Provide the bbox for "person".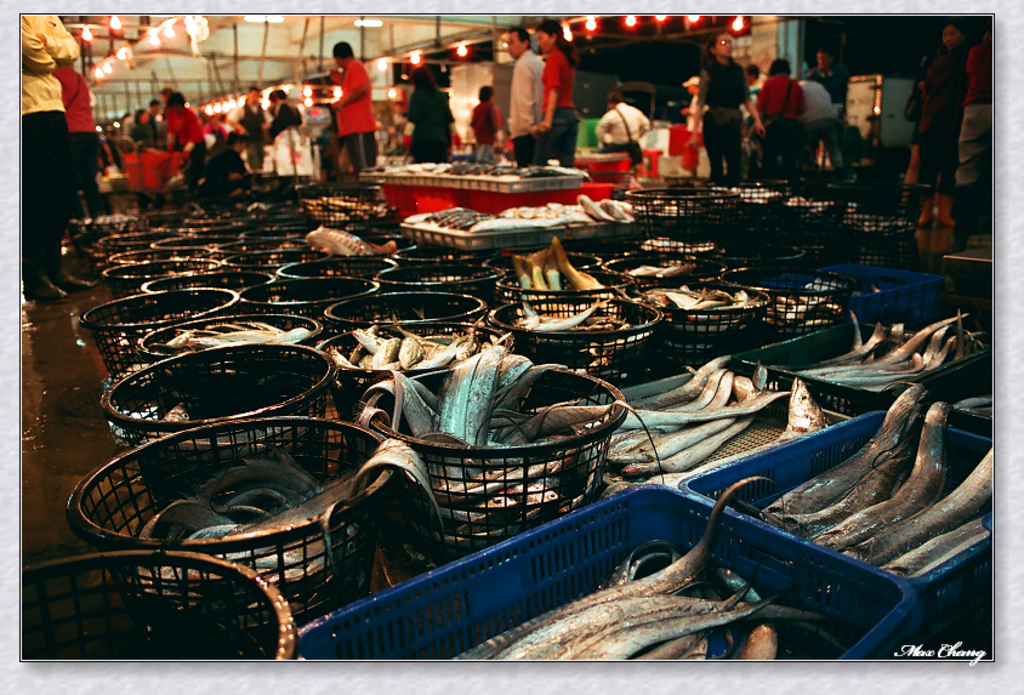
[467, 89, 501, 154].
